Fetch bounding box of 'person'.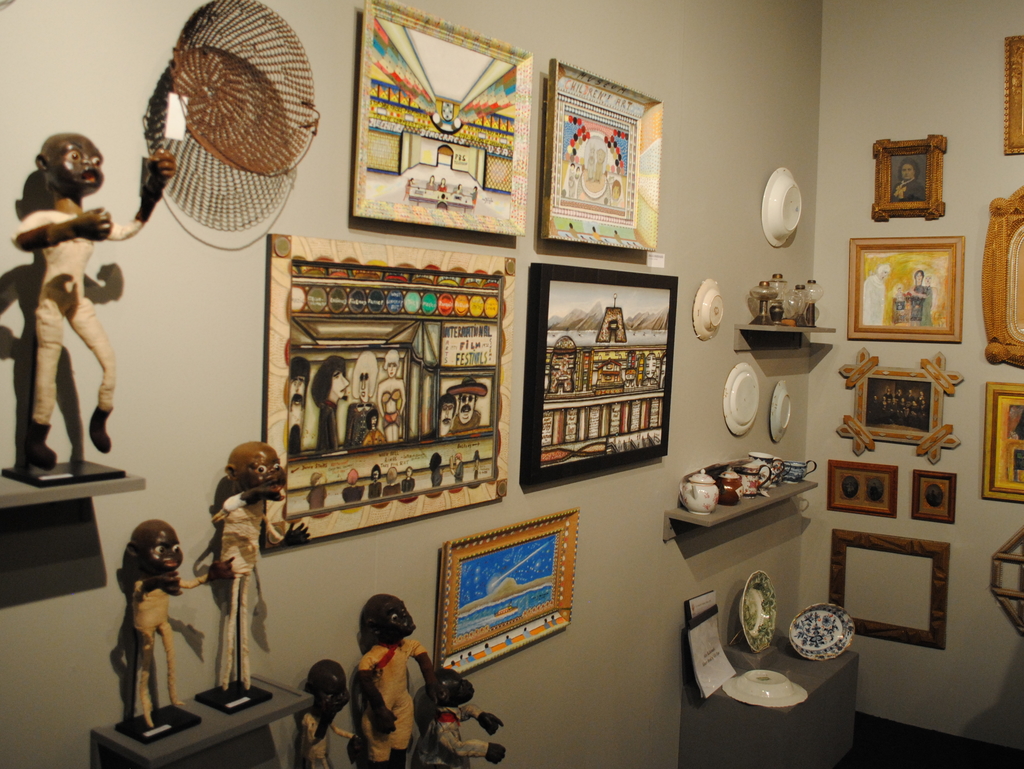
Bbox: region(439, 376, 488, 430).
